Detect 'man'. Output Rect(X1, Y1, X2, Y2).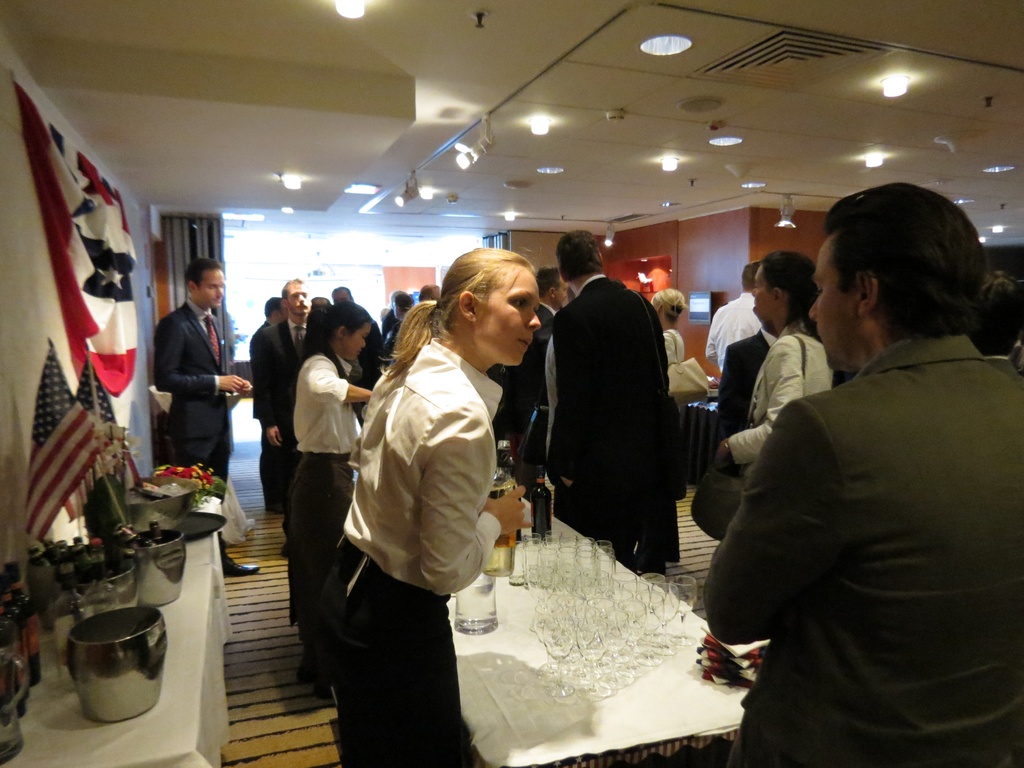
Rect(154, 261, 263, 577).
